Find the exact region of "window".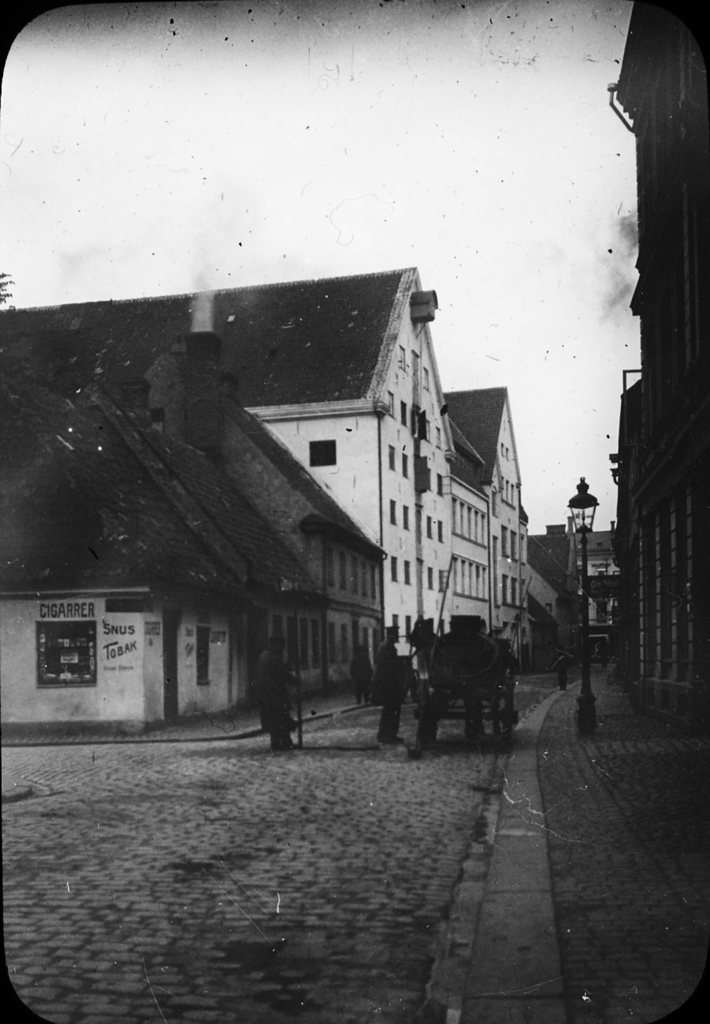
Exact region: {"left": 437, "top": 521, "right": 444, "bottom": 544}.
